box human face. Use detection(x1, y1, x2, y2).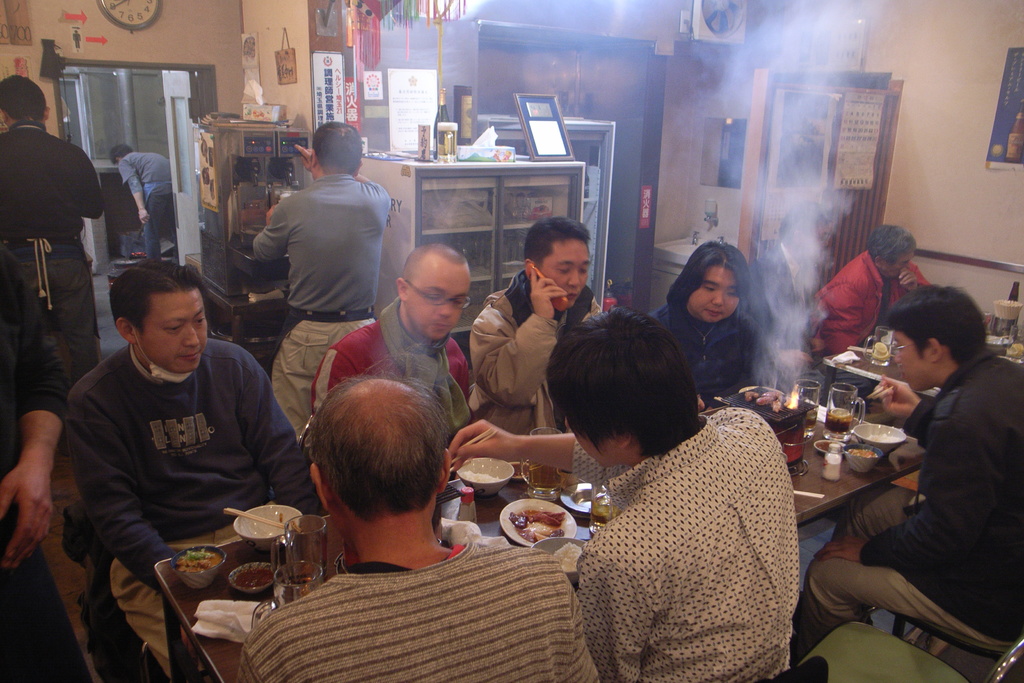
detection(540, 242, 591, 304).
